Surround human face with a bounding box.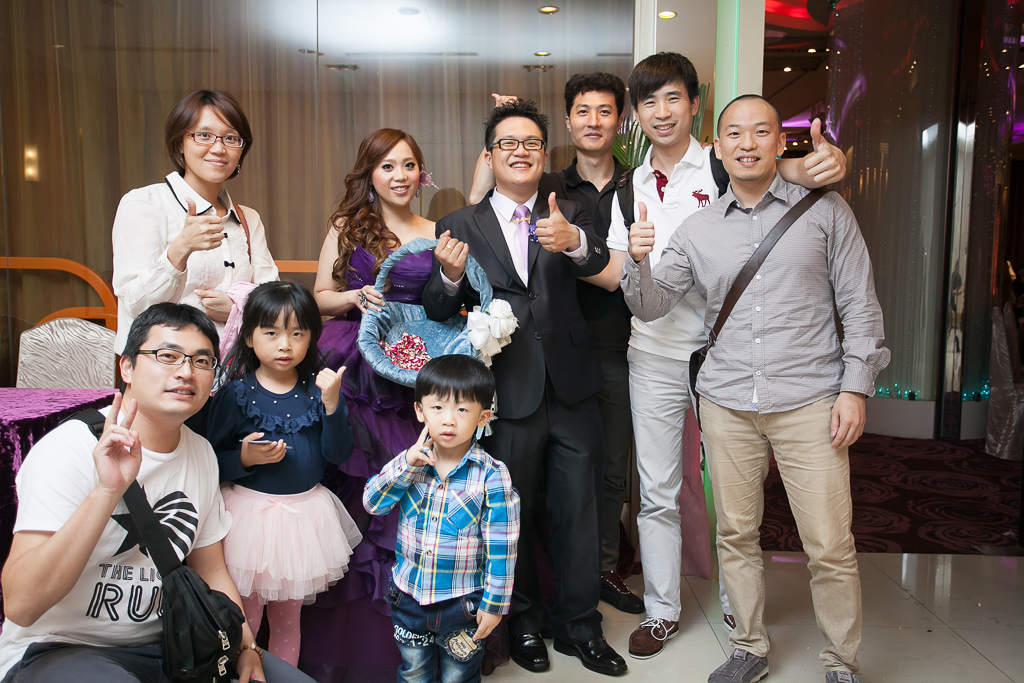
bbox=[719, 97, 769, 182].
